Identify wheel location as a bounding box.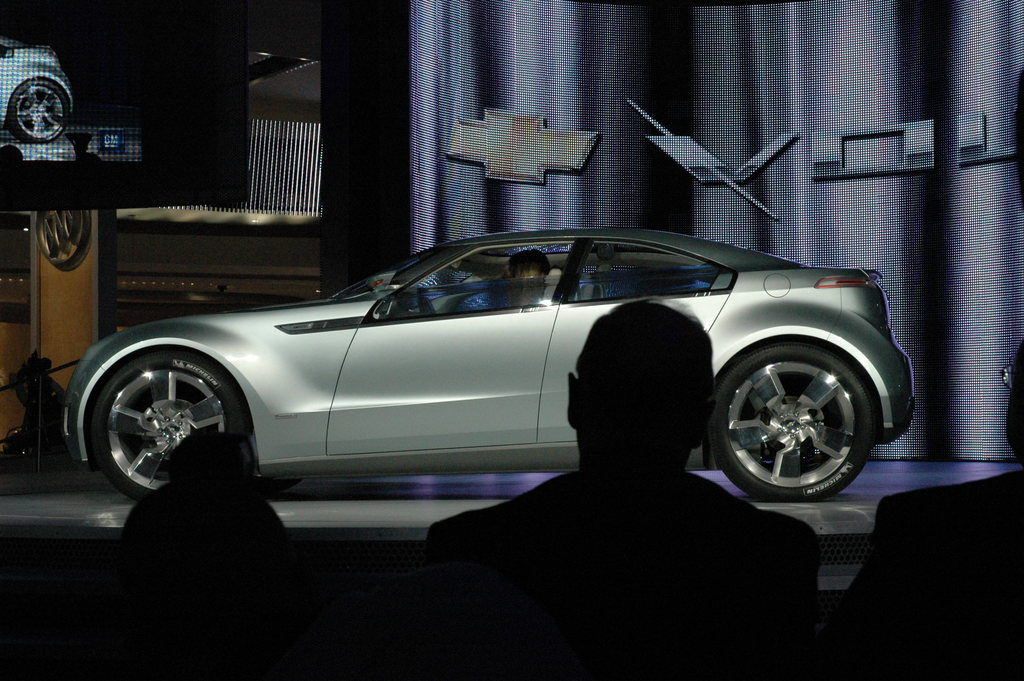
{"left": 718, "top": 331, "right": 888, "bottom": 506}.
